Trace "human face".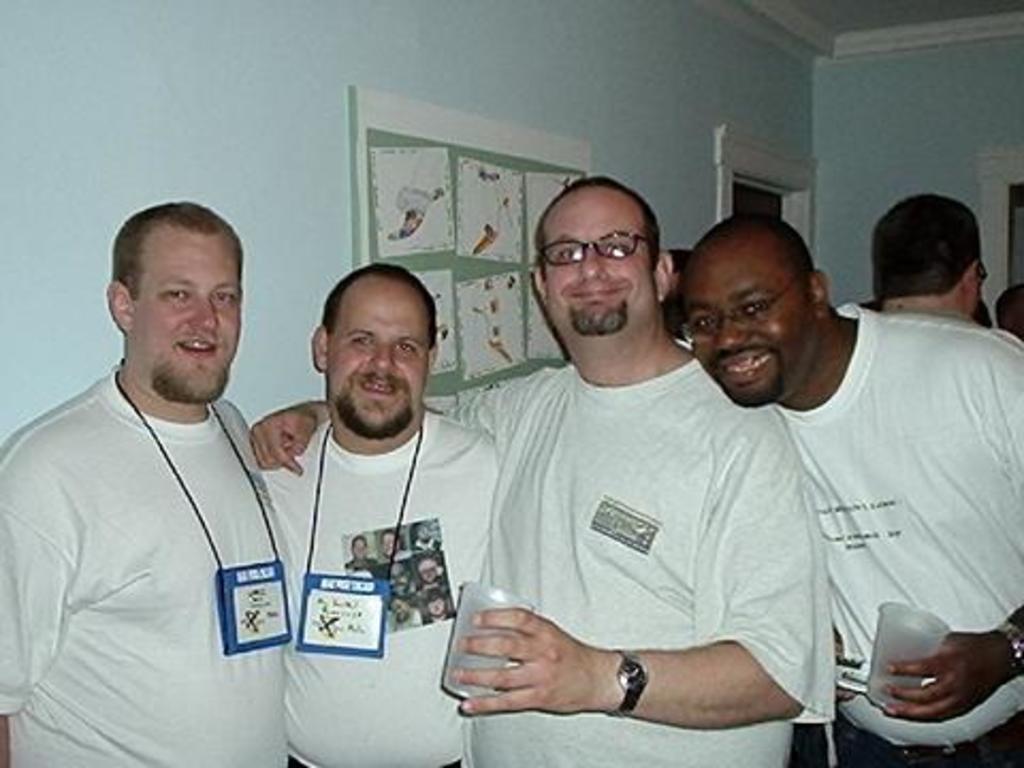
Traced to bbox=(320, 269, 437, 444).
